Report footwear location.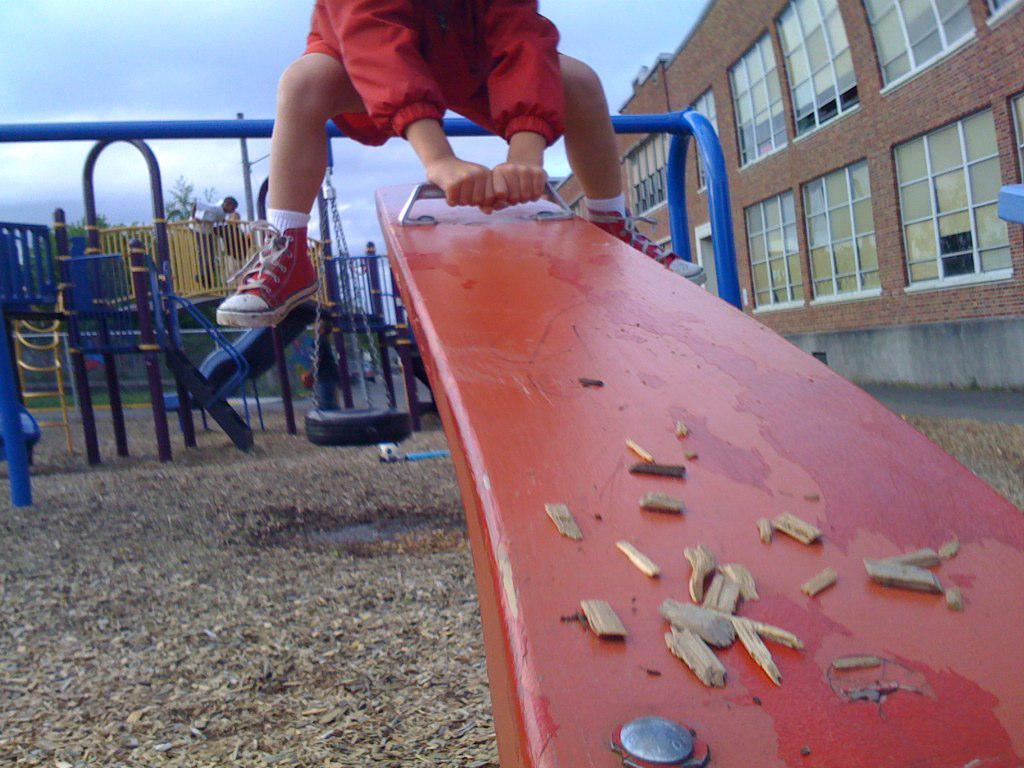
Report: 213:215:325:332.
